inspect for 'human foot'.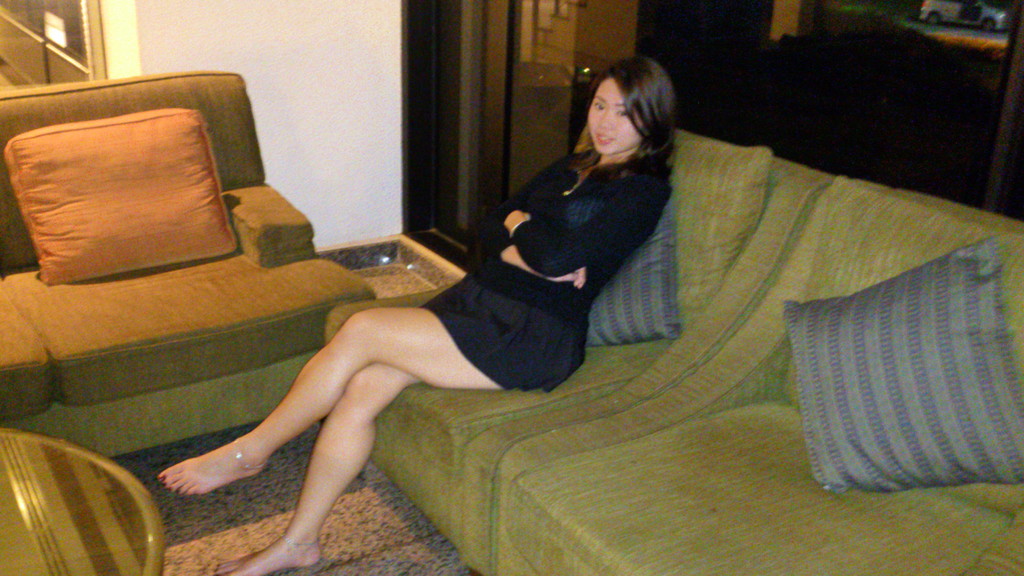
Inspection: 210, 517, 320, 575.
